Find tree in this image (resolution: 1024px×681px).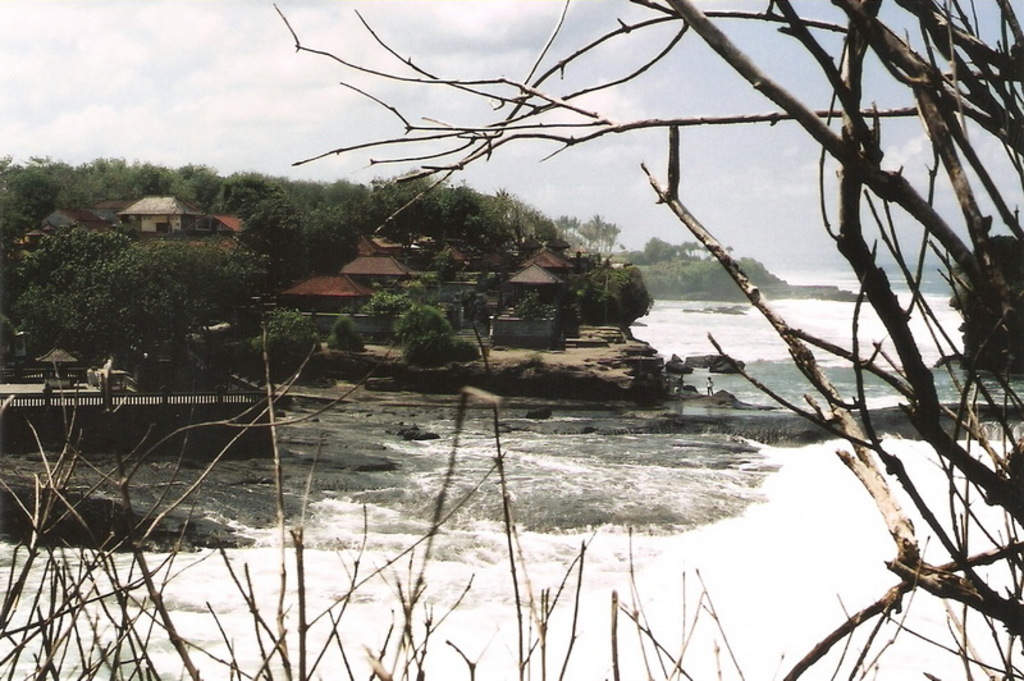
[15, 225, 271, 394].
